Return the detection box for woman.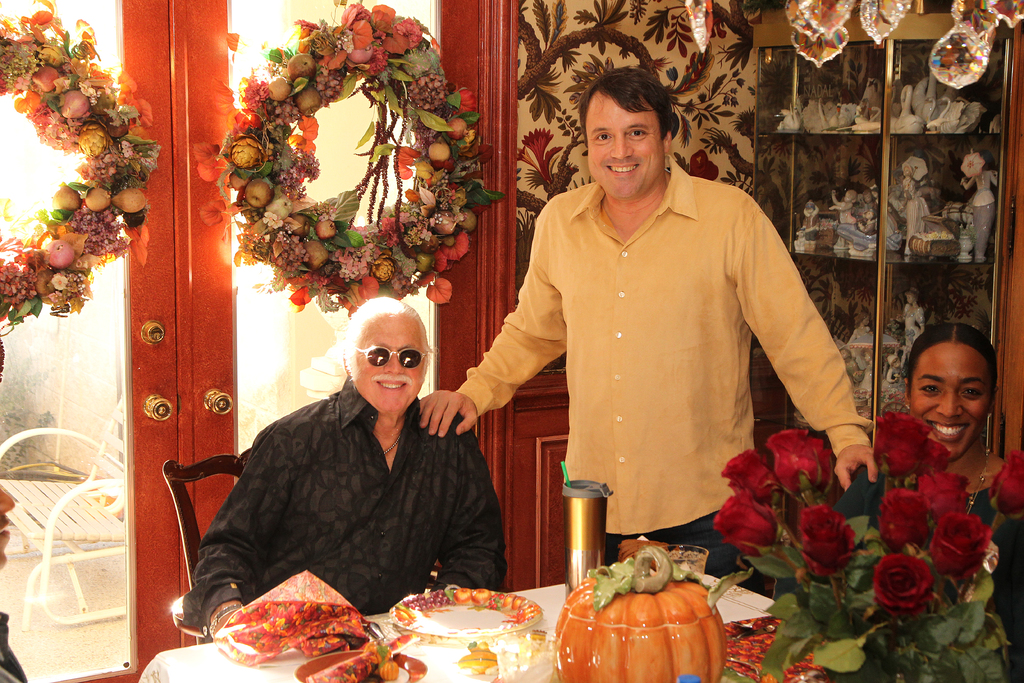
(left=776, top=327, right=1023, bottom=682).
